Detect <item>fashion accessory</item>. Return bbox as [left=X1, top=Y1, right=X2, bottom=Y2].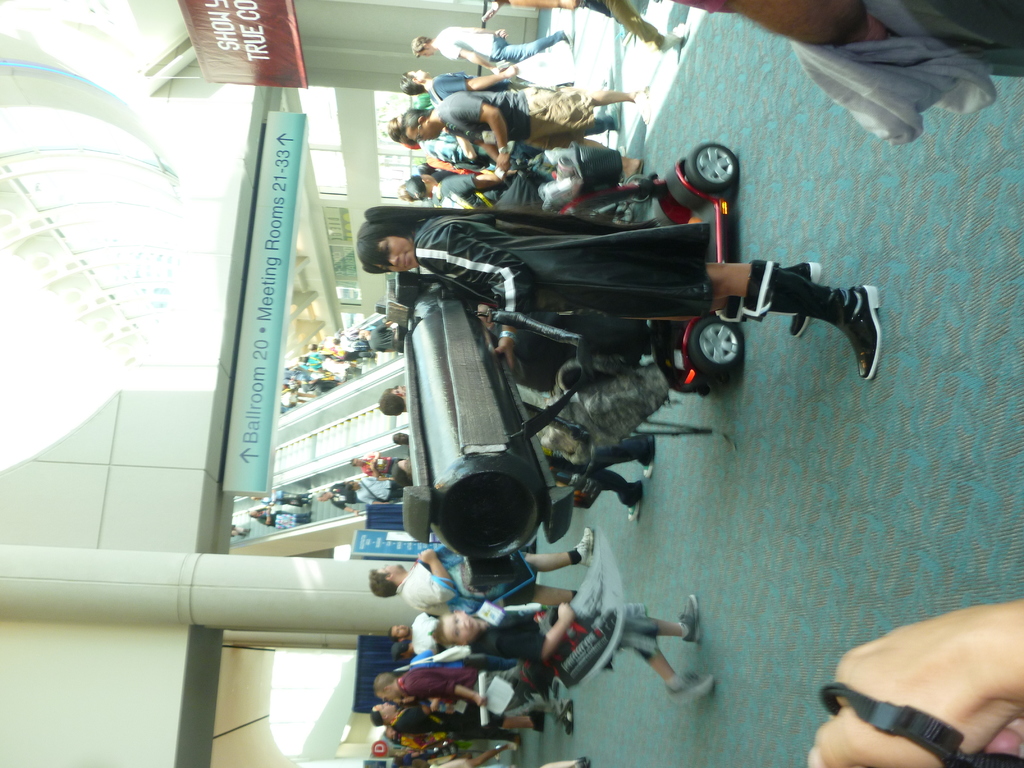
[left=660, top=21, right=689, bottom=53].
